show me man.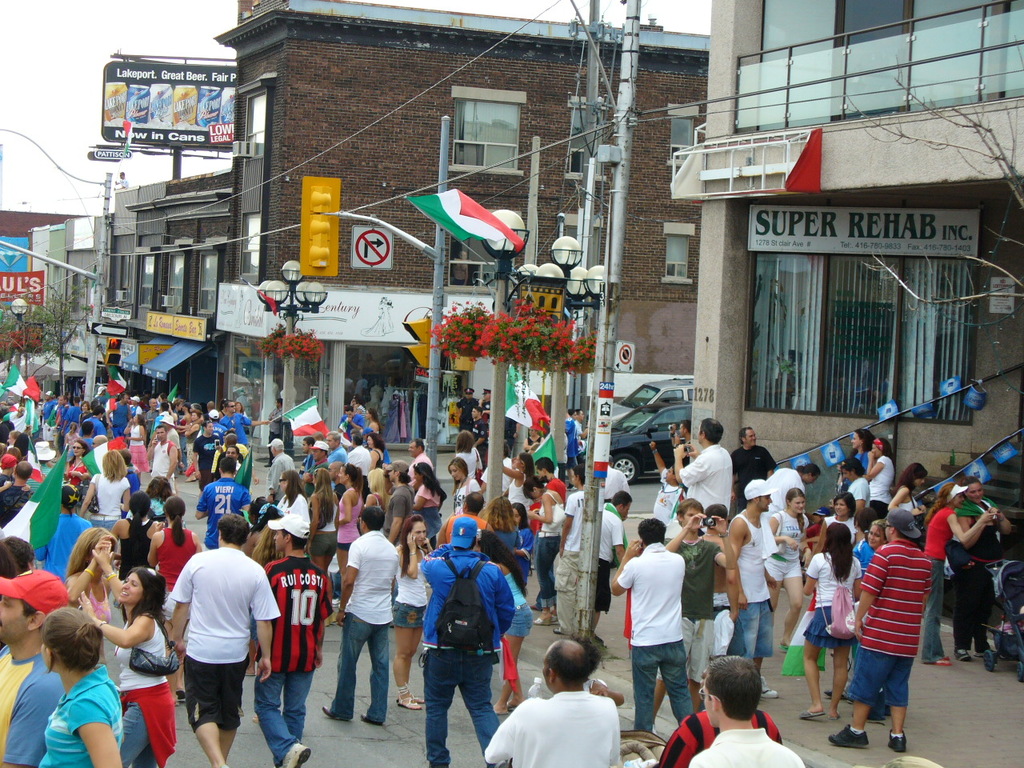
man is here: {"x1": 597, "y1": 490, "x2": 633, "y2": 650}.
